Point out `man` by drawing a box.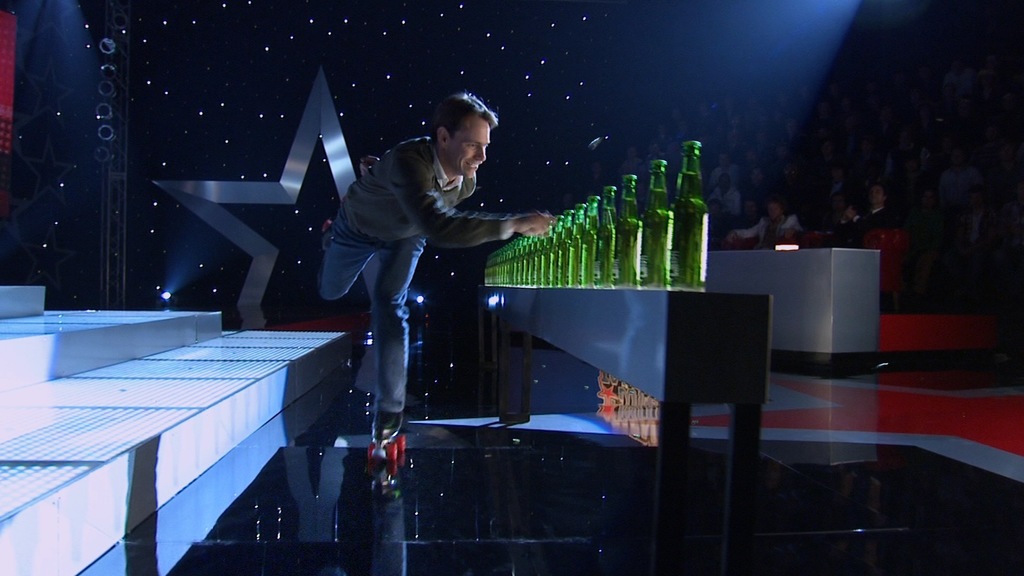
detection(326, 98, 534, 442).
